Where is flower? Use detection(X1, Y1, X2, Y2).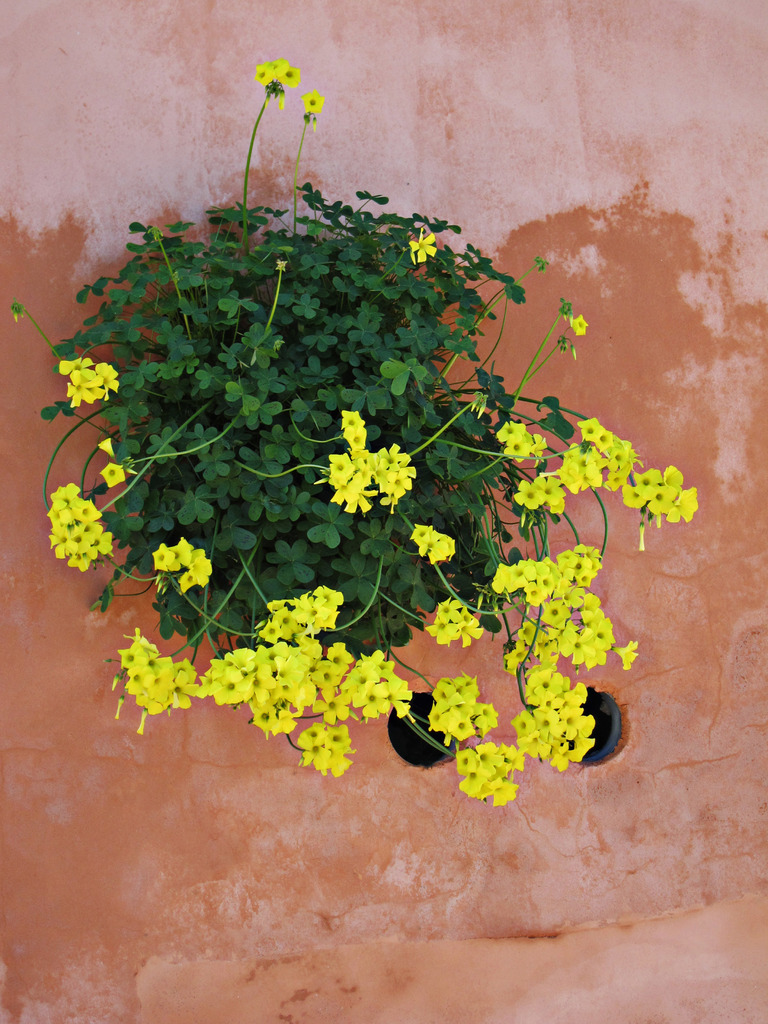
detection(282, 67, 300, 86).
